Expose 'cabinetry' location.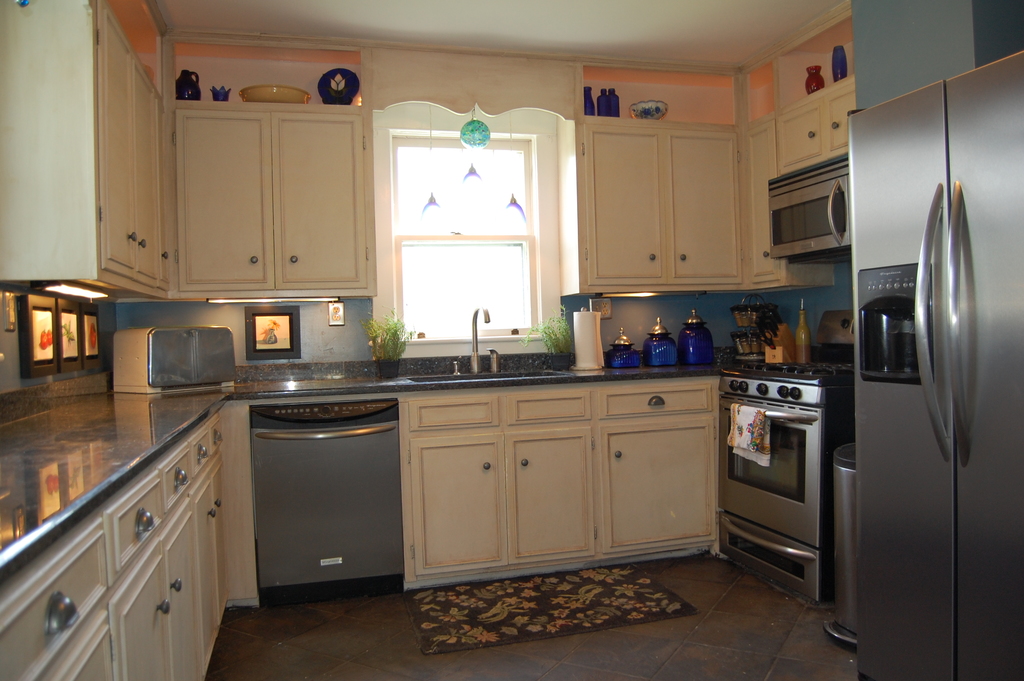
Exposed at crop(748, 110, 824, 292).
